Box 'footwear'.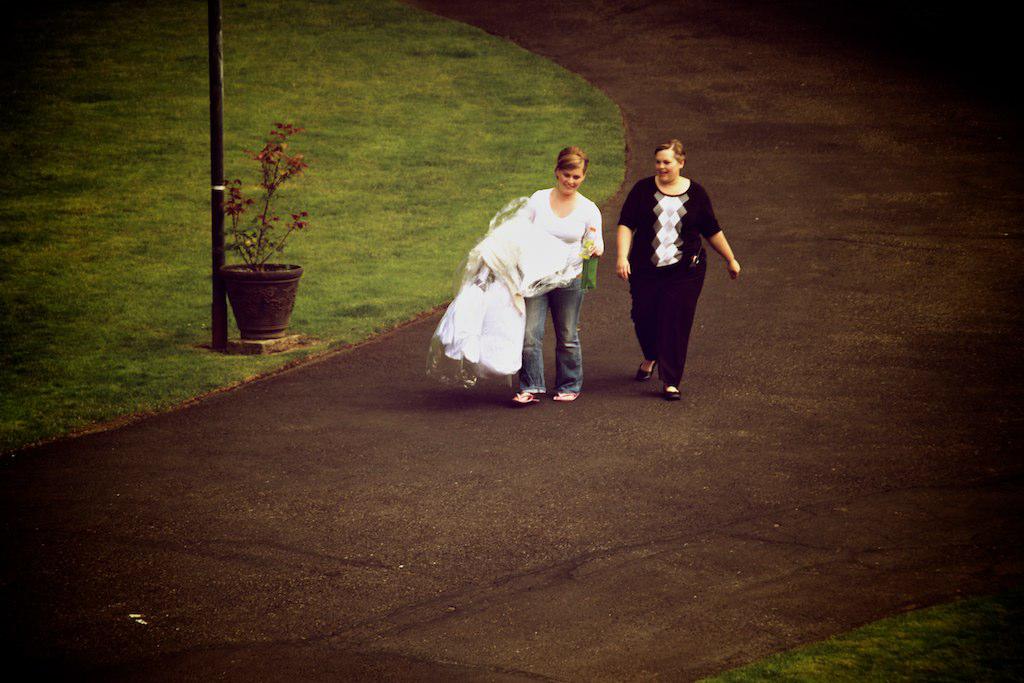
{"left": 515, "top": 390, "right": 539, "bottom": 403}.
